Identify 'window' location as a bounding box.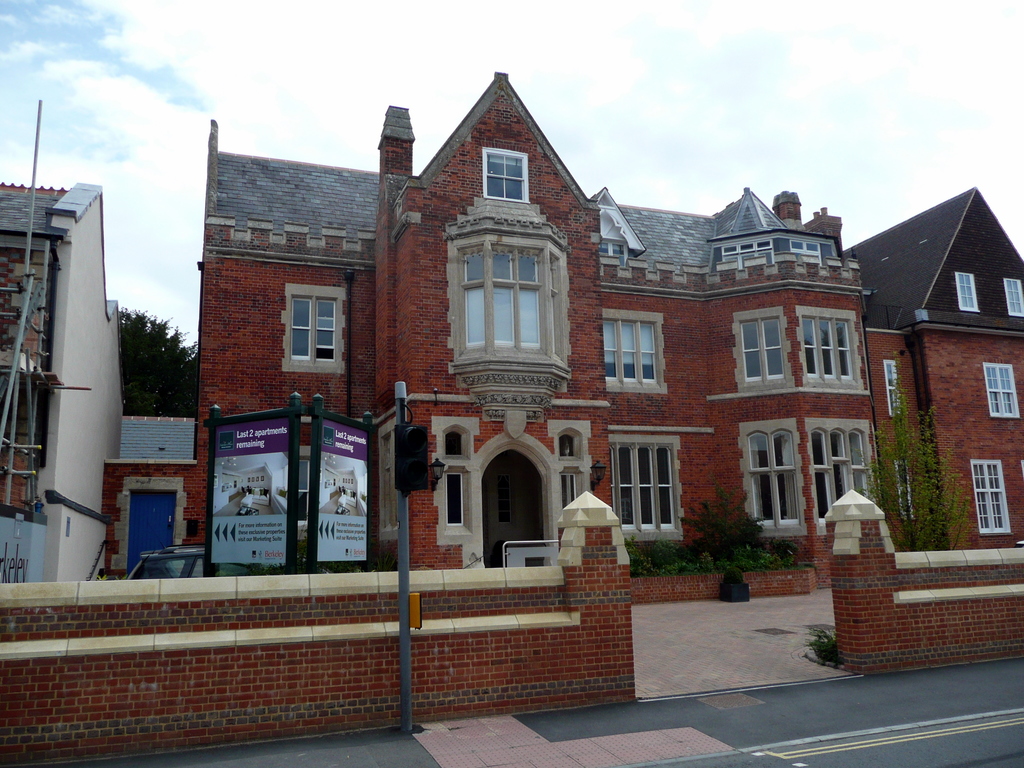
BBox(952, 269, 980, 312).
